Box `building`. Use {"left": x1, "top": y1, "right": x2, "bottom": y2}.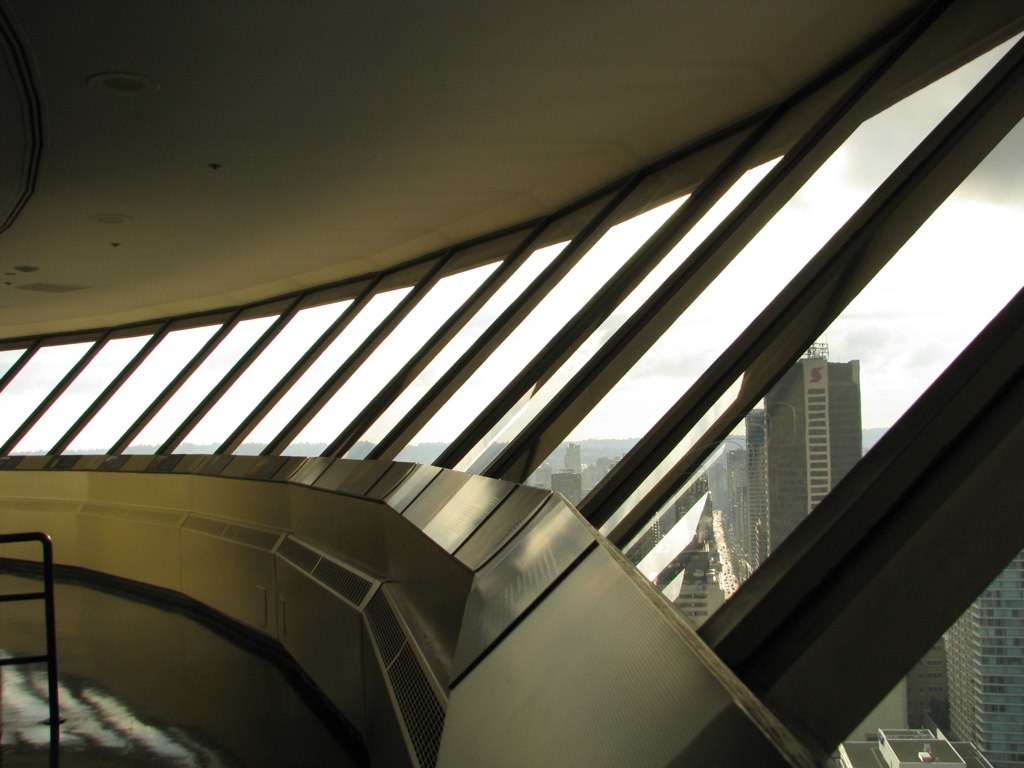
{"left": 0, "top": 0, "right": 1023, "bottom": 767}.
